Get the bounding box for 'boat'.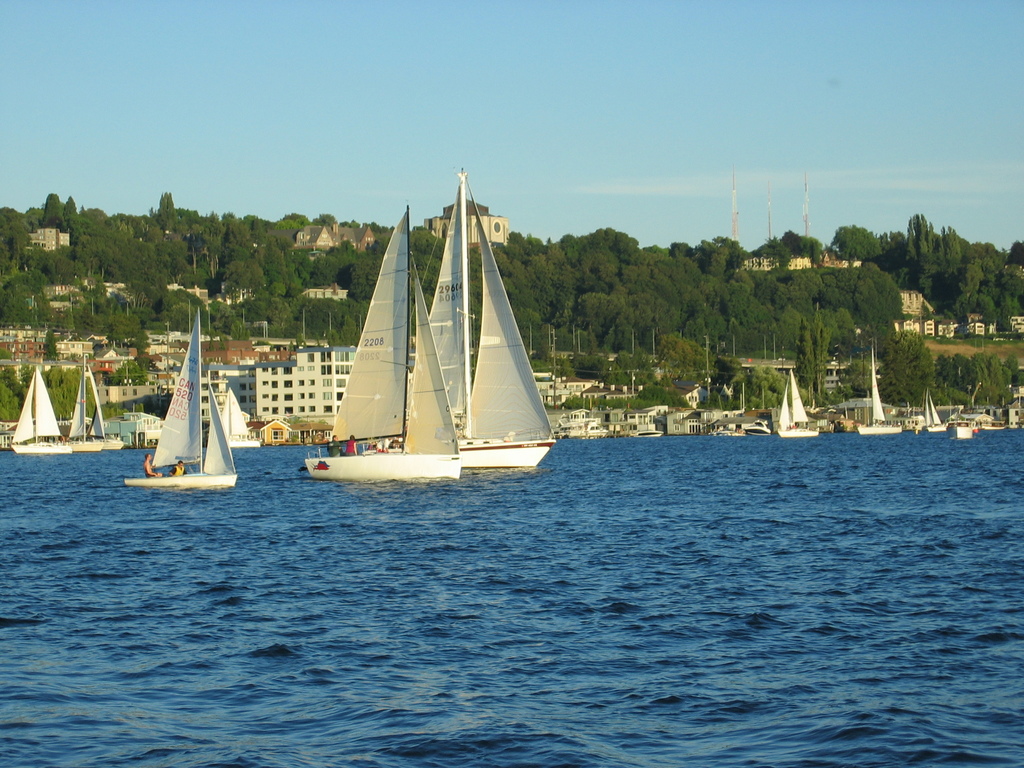
region(634, 428, 666, 442).
